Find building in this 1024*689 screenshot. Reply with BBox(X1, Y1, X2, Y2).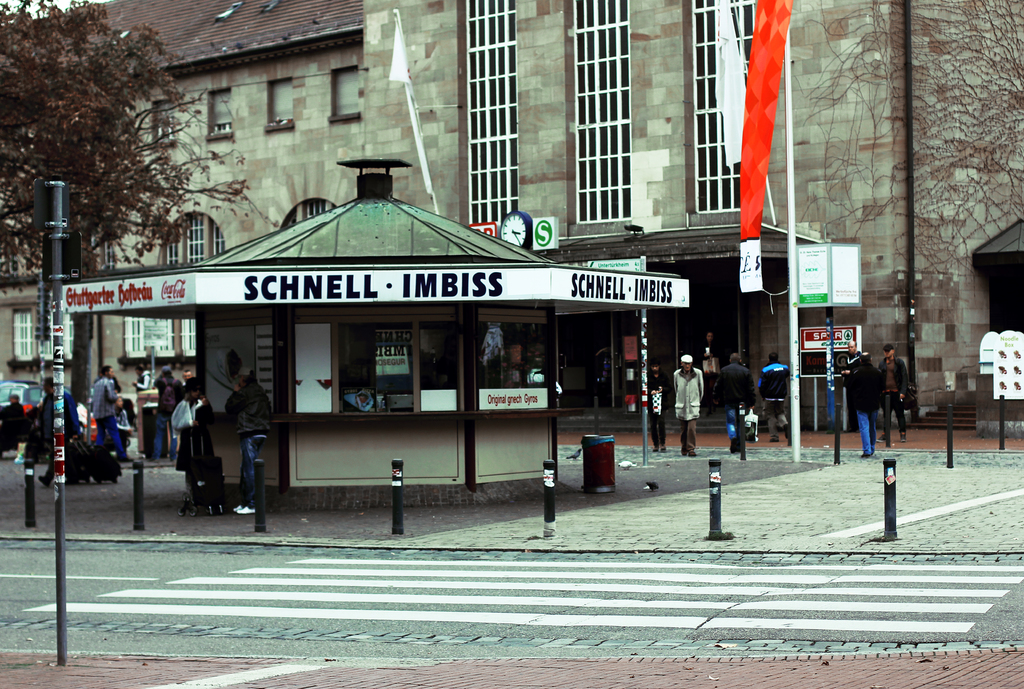
BBox(0, 0, 1023, 444).
